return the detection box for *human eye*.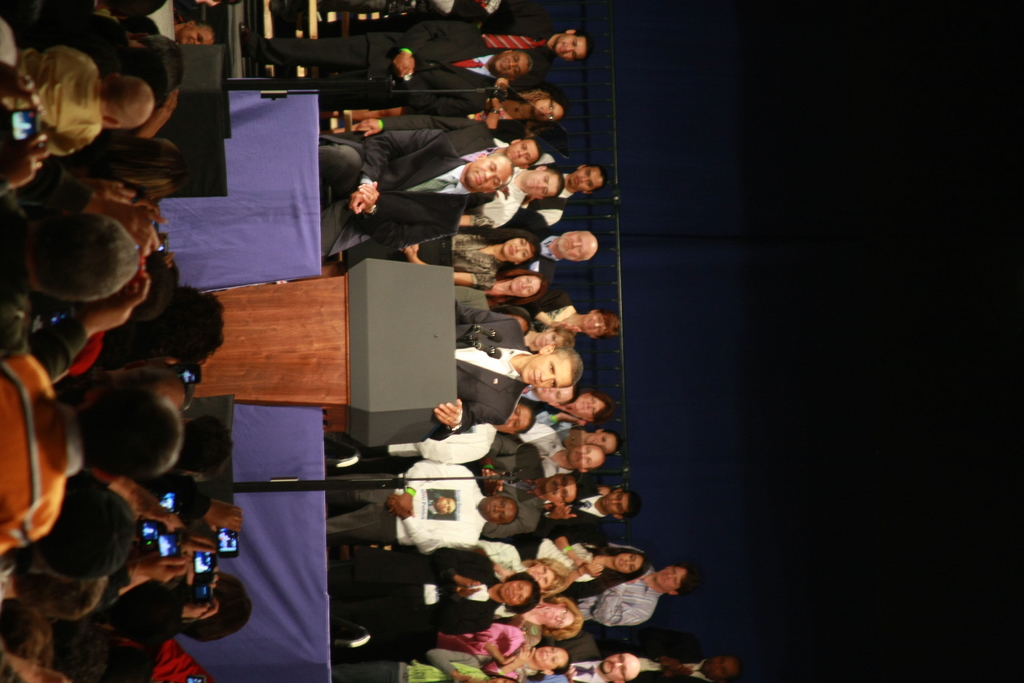
[left=585, top=459, right=589, bottom=465].
